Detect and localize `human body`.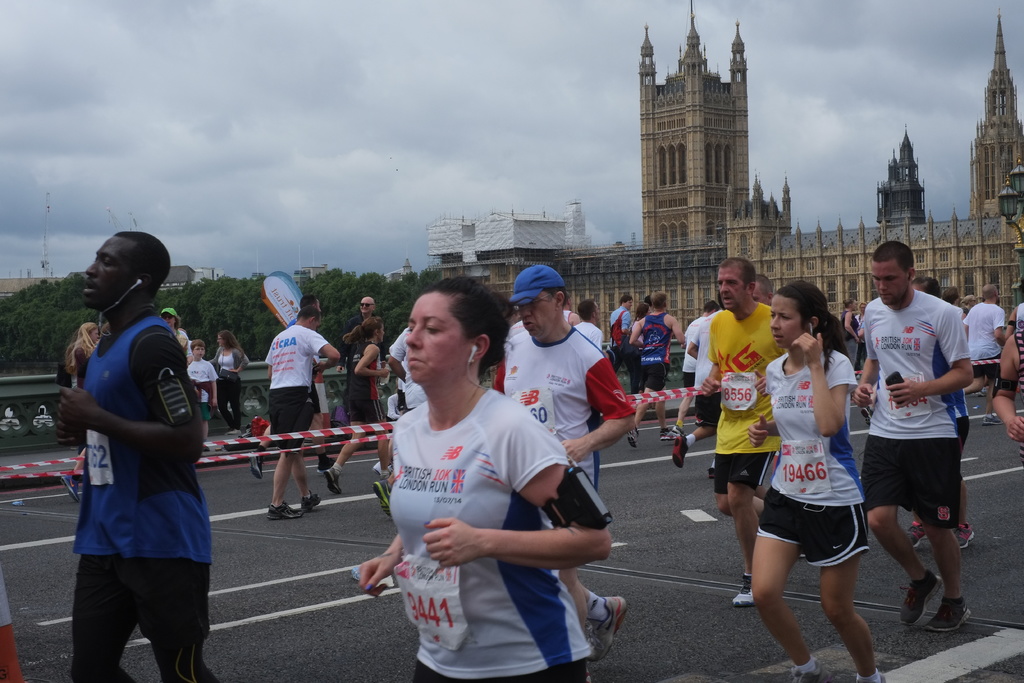
Localized at (748, 273, 894, 682).
